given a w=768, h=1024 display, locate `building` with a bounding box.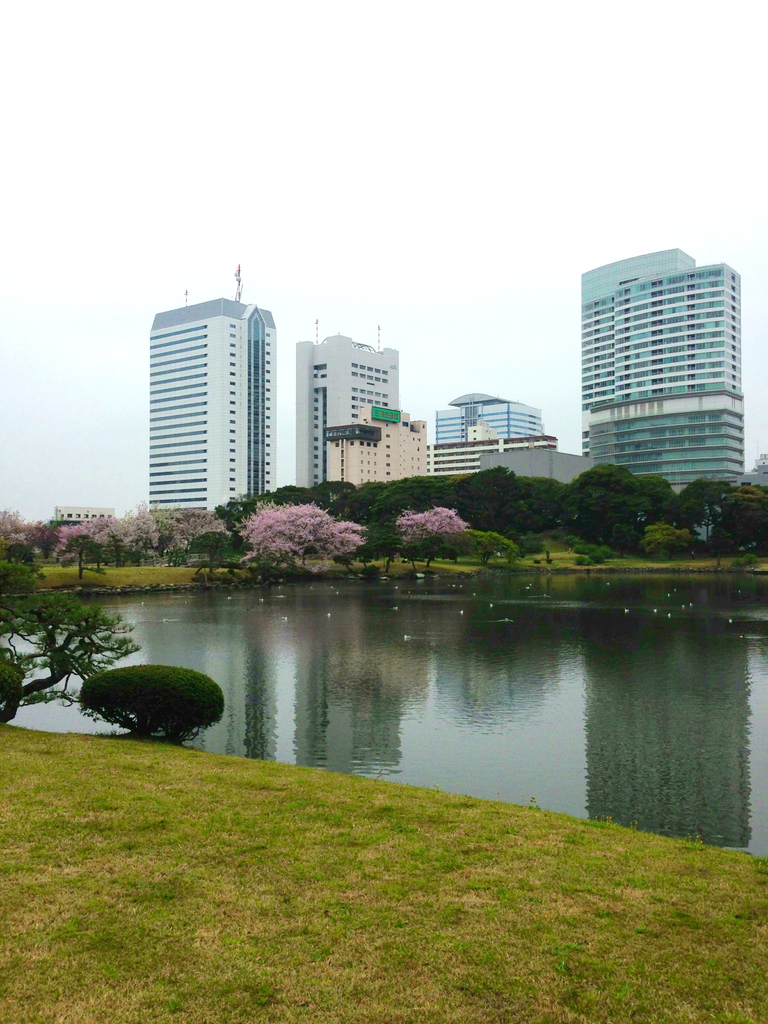
Located: l=295, t=314, r=400, b=493.
